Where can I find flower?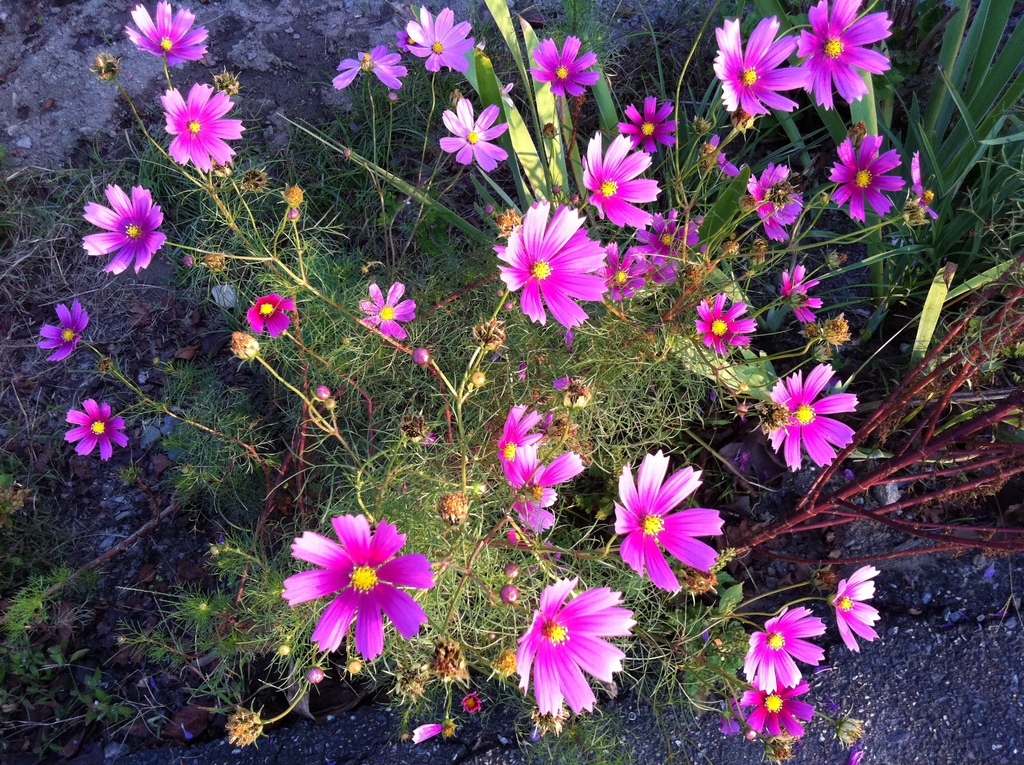
You can find it at {"x1": 158, "y1": 81, "x2": 242, "y2": 172}.
